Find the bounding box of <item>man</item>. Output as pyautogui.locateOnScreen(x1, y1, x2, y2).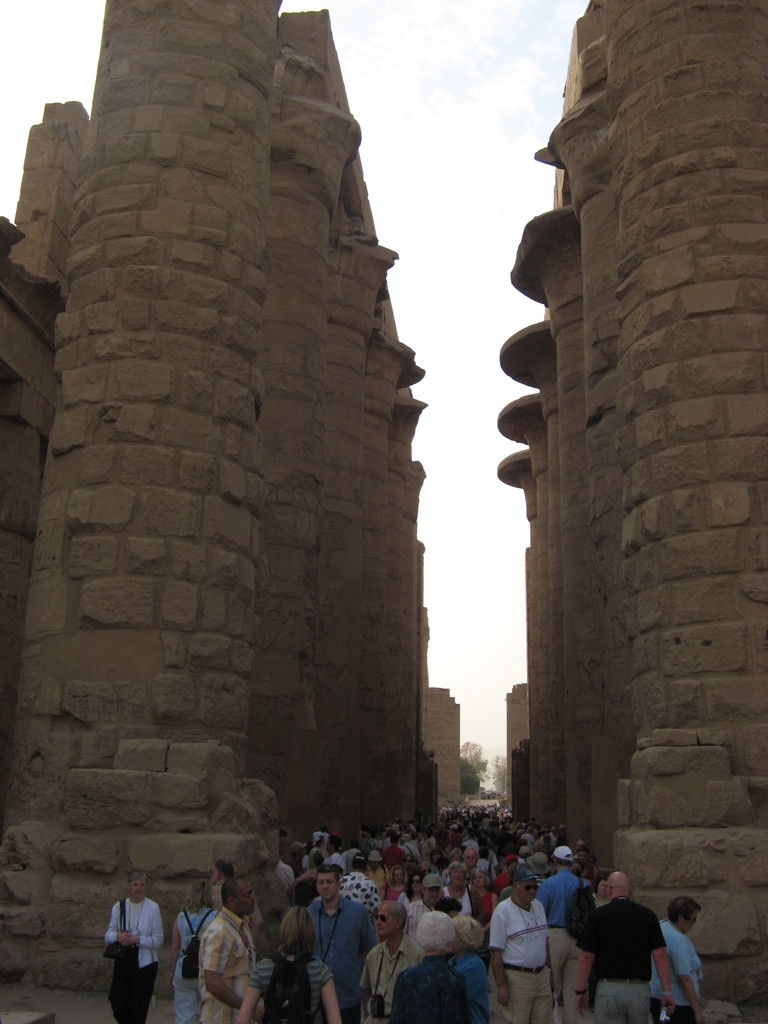
pyautogui.locateOnScreen(492, 864, 550, 1023).
